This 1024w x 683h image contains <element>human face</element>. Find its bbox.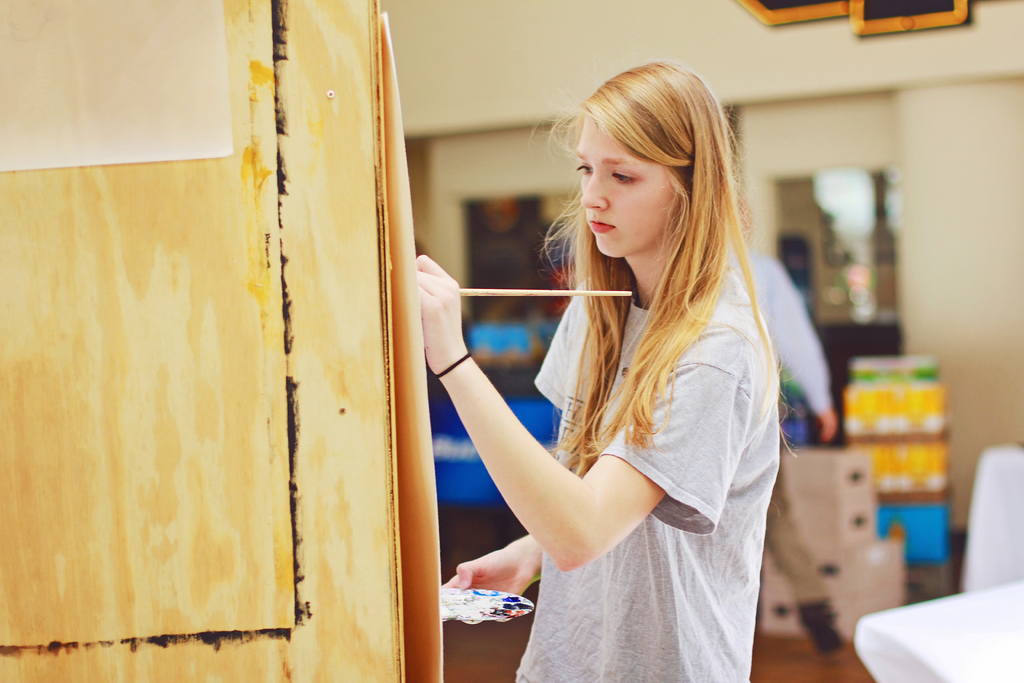
570, 113, 680, 260.
